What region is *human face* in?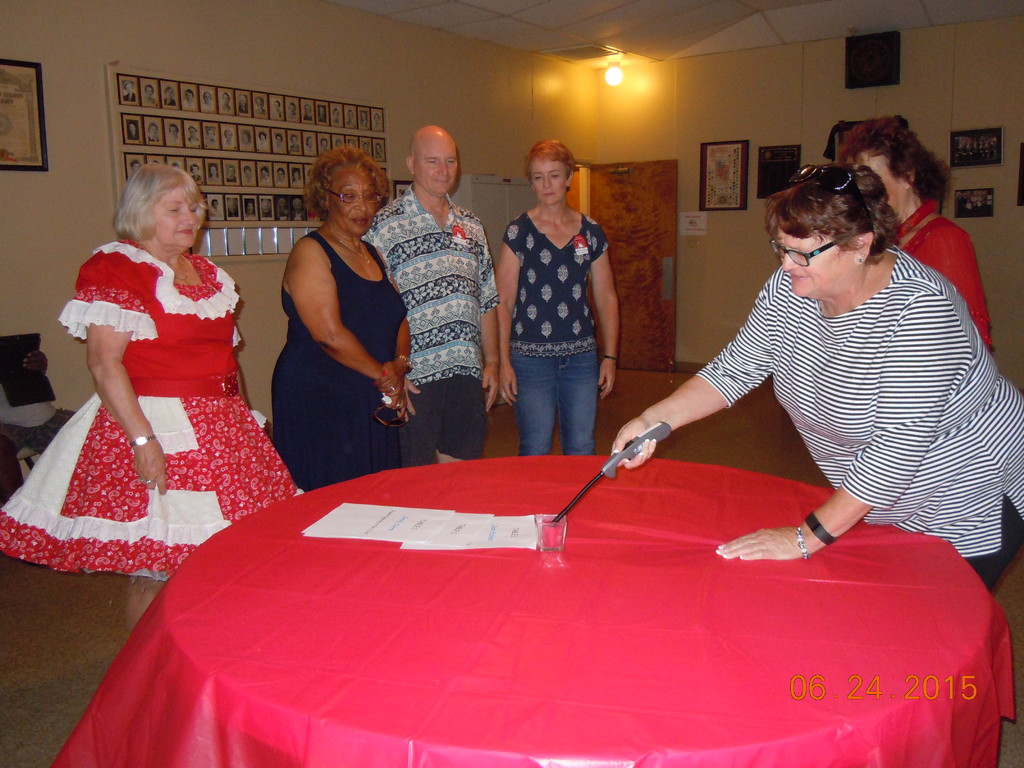
left=529, top=157, right=565, bottom=206.
